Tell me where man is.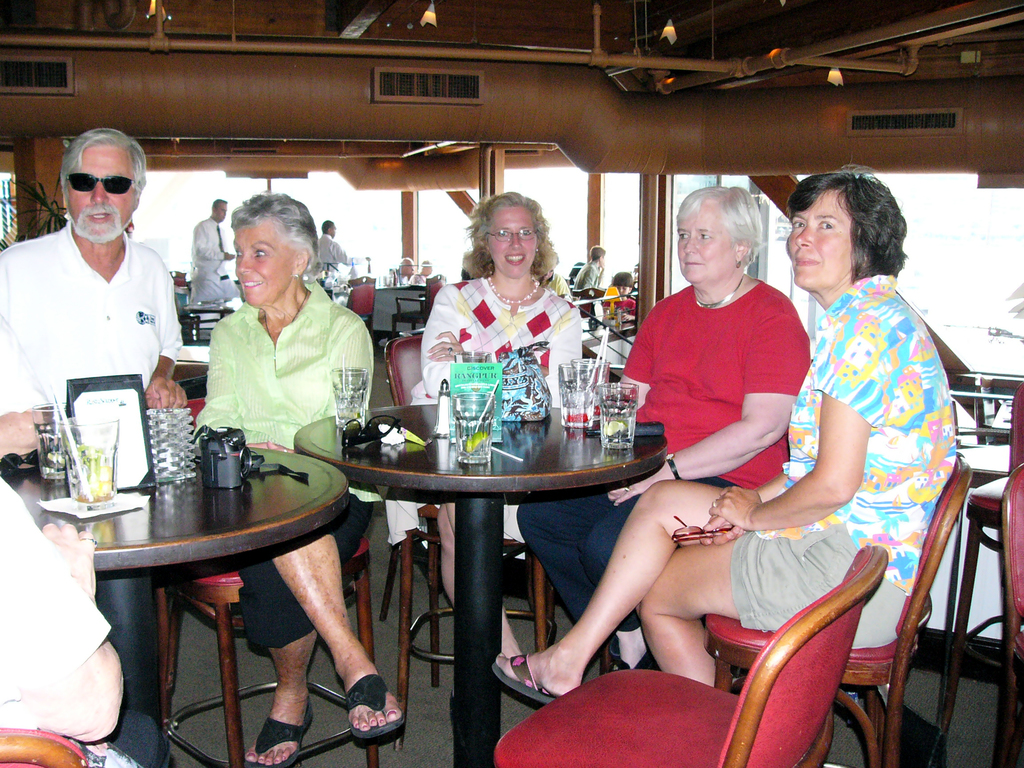
man is at 573, 246, 604, 296.
